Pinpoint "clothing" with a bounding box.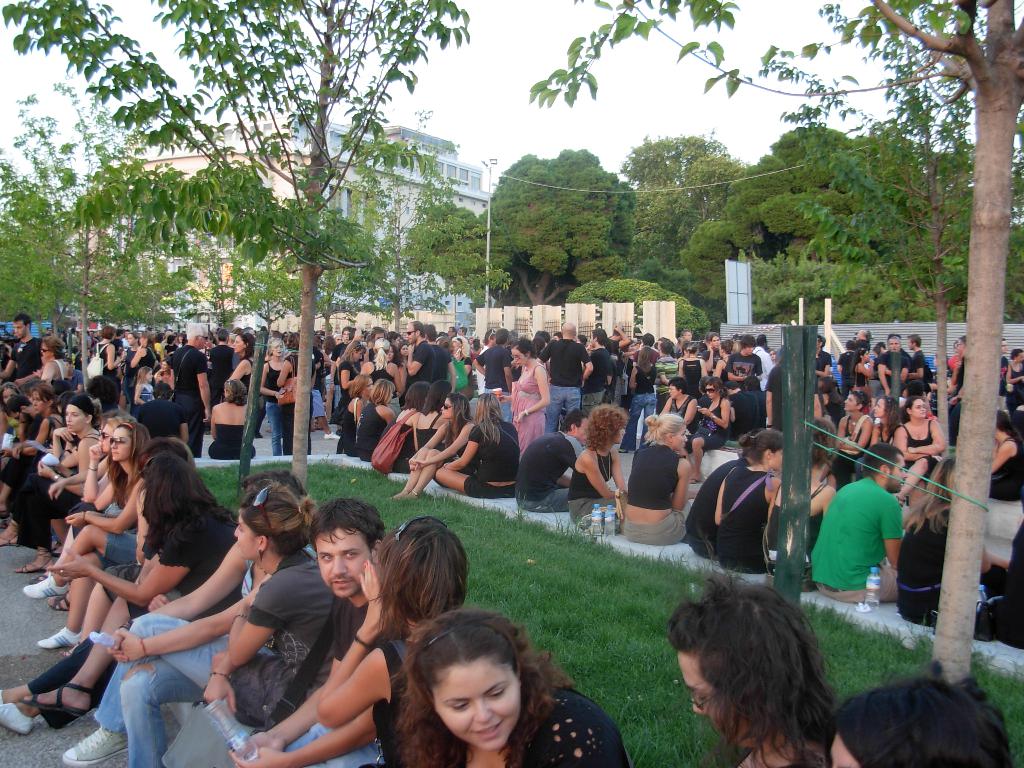
BBox(164, 339, 210, 460).
